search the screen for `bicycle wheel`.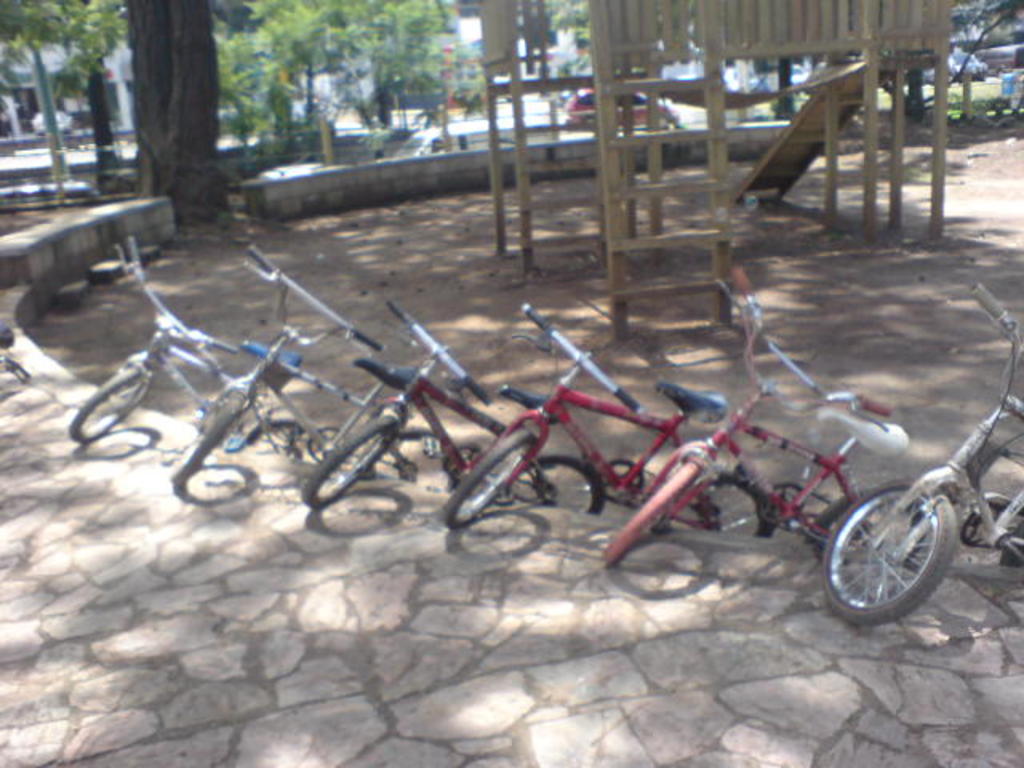
Found at (66,365,152,448).
